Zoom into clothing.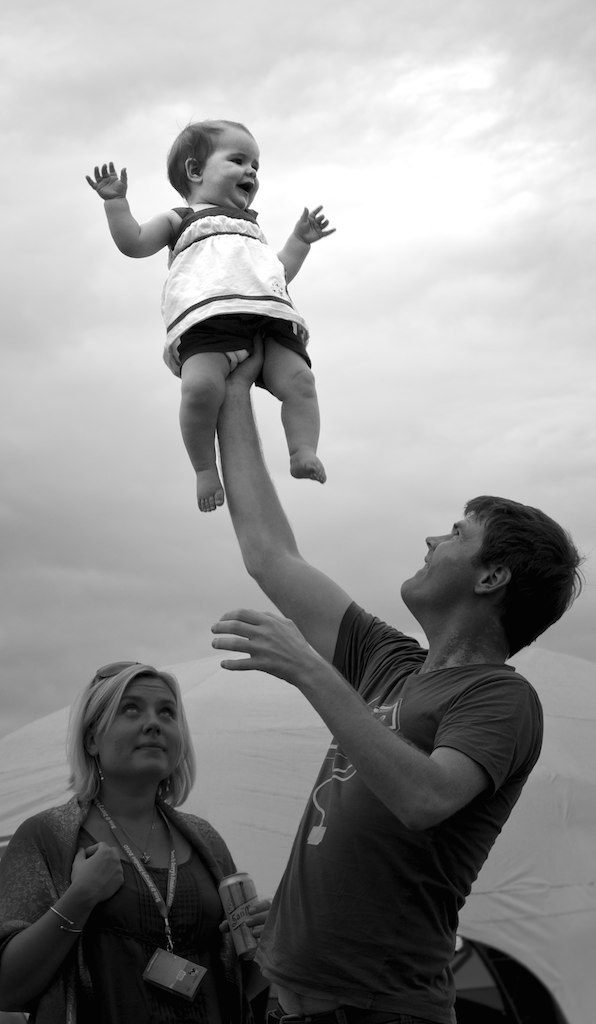
Zoom target: [left=245, top=597, right=546, bottom=1019].
